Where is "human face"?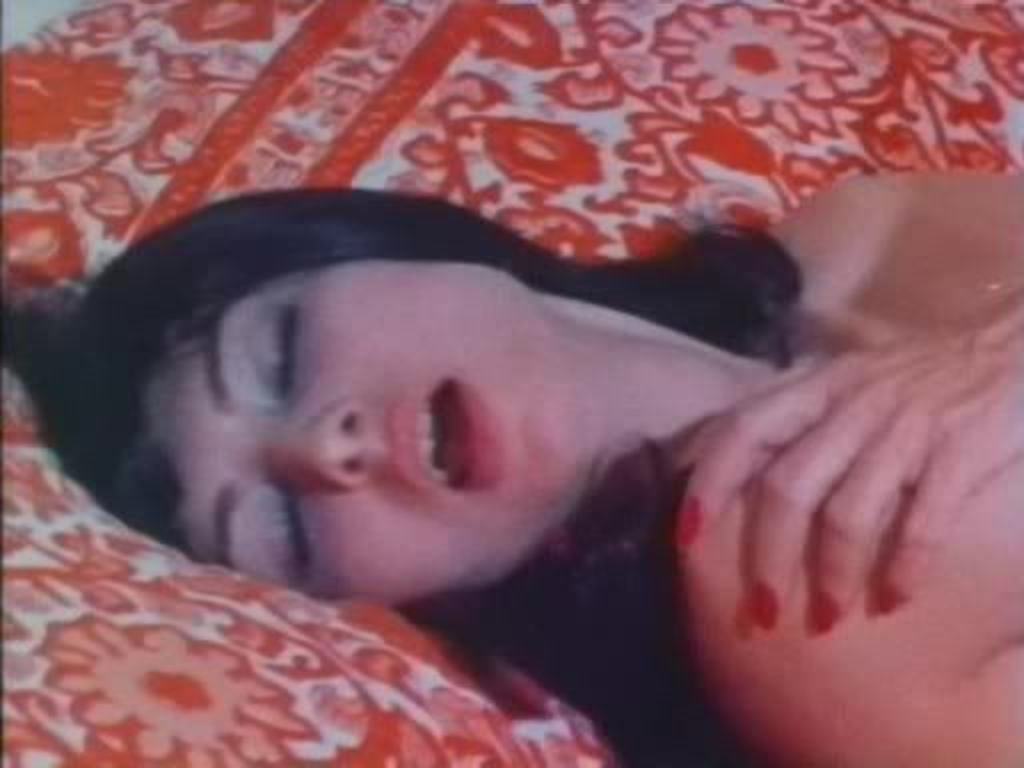
bbox=[144, 260, 566, 608].
